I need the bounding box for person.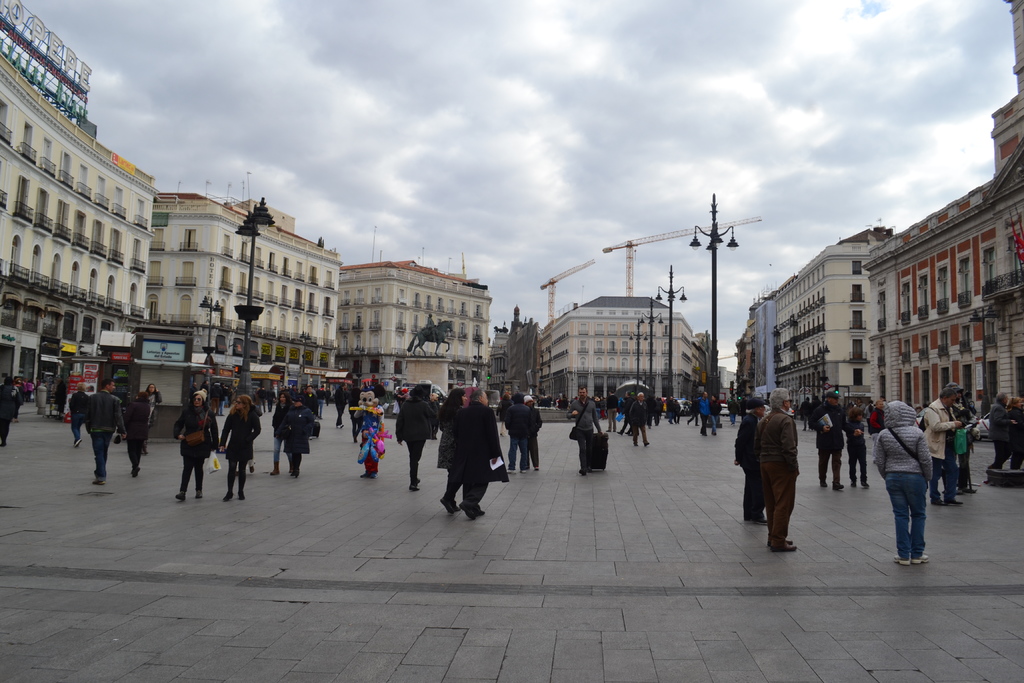
Here it is: rect(124, 391, 154, 473).
